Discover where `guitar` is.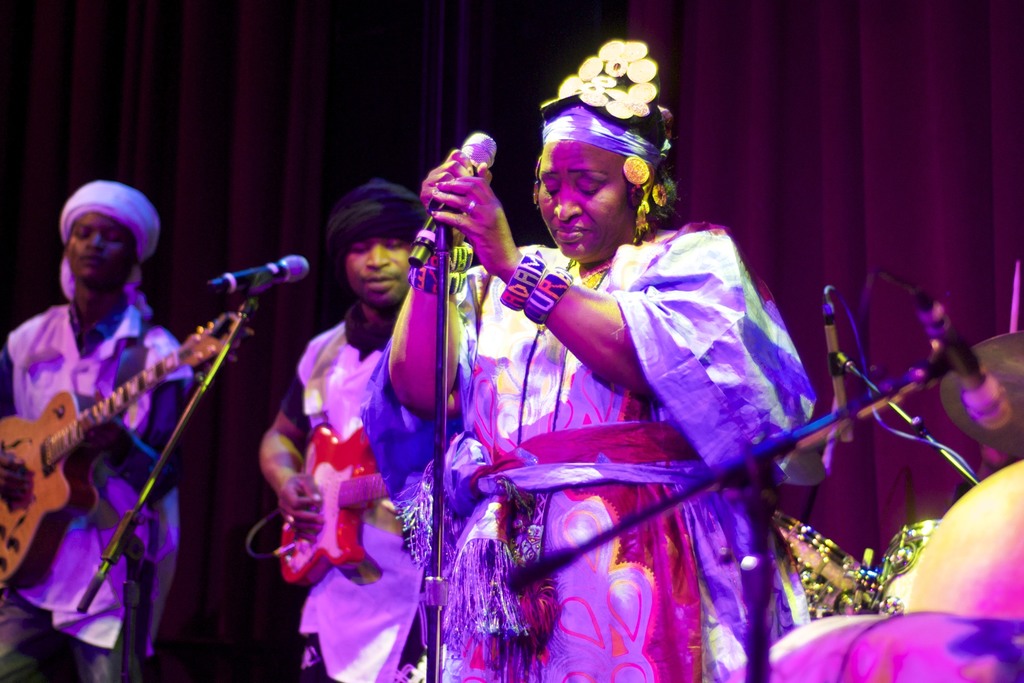
Discovered at (x1=0, y1=301, x2=216, y2=559).
